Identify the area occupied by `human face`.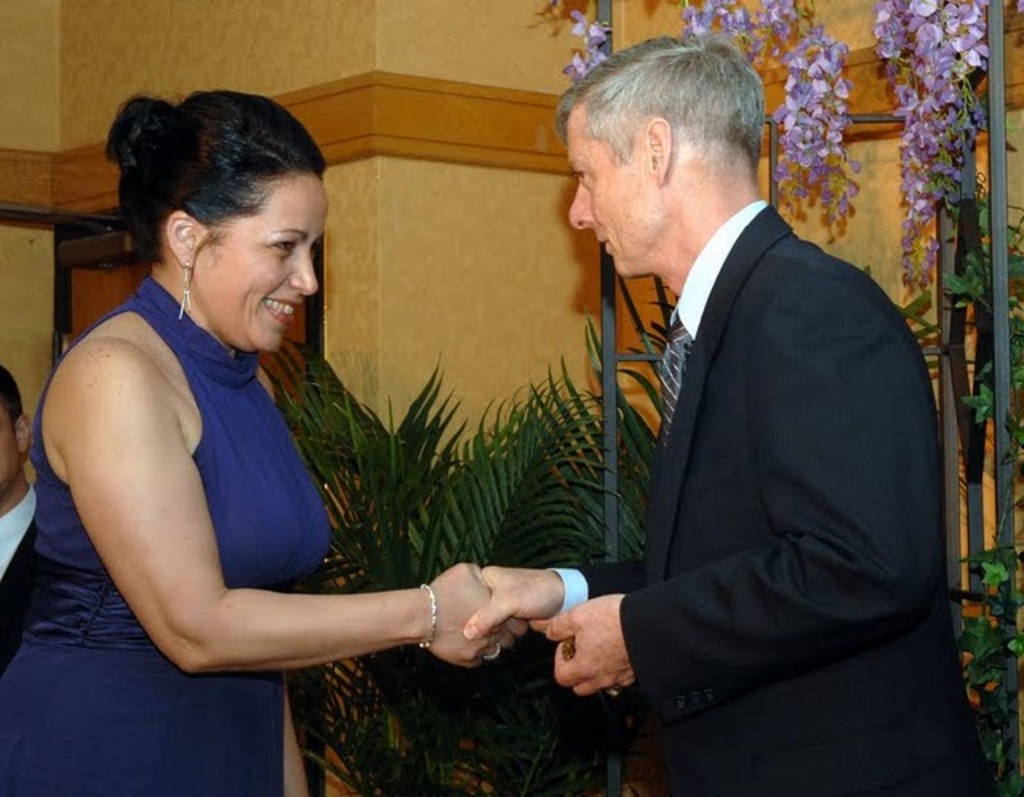
Area: Rect(566, 107, 666, 277).
